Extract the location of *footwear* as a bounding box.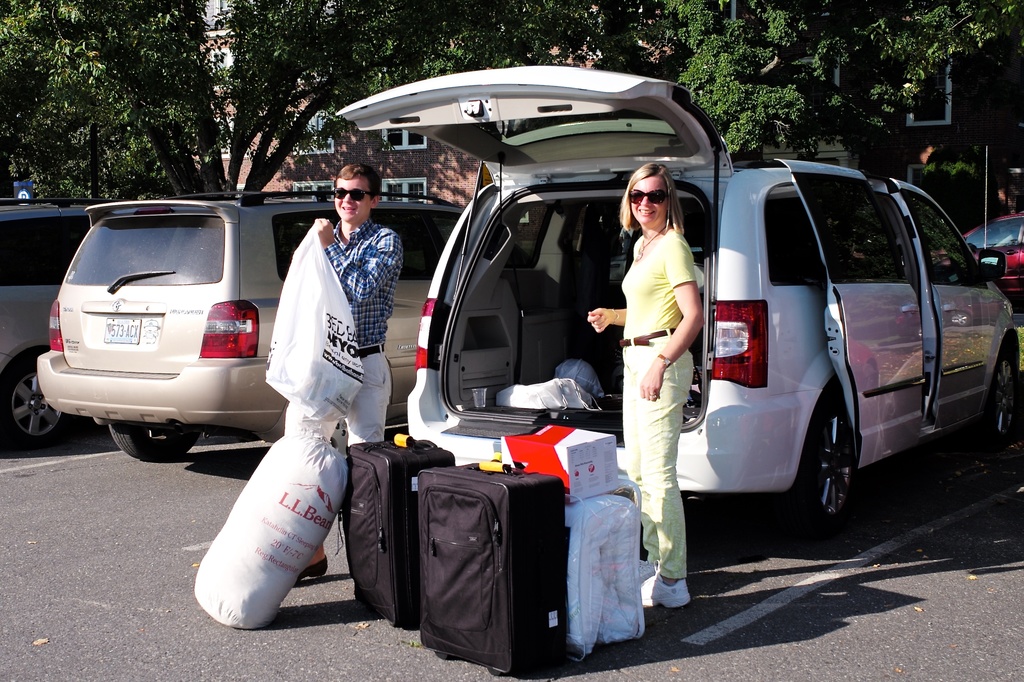
box(296, 560, 328, 584).
